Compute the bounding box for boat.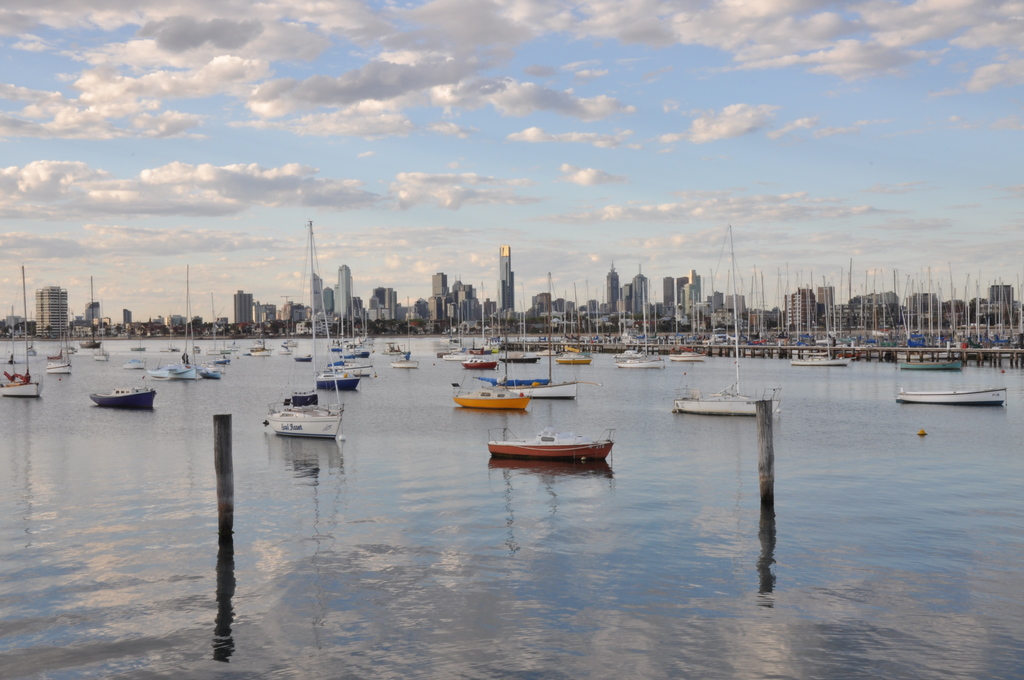
(x1=484, y1=427, x2=610, y2=465).
